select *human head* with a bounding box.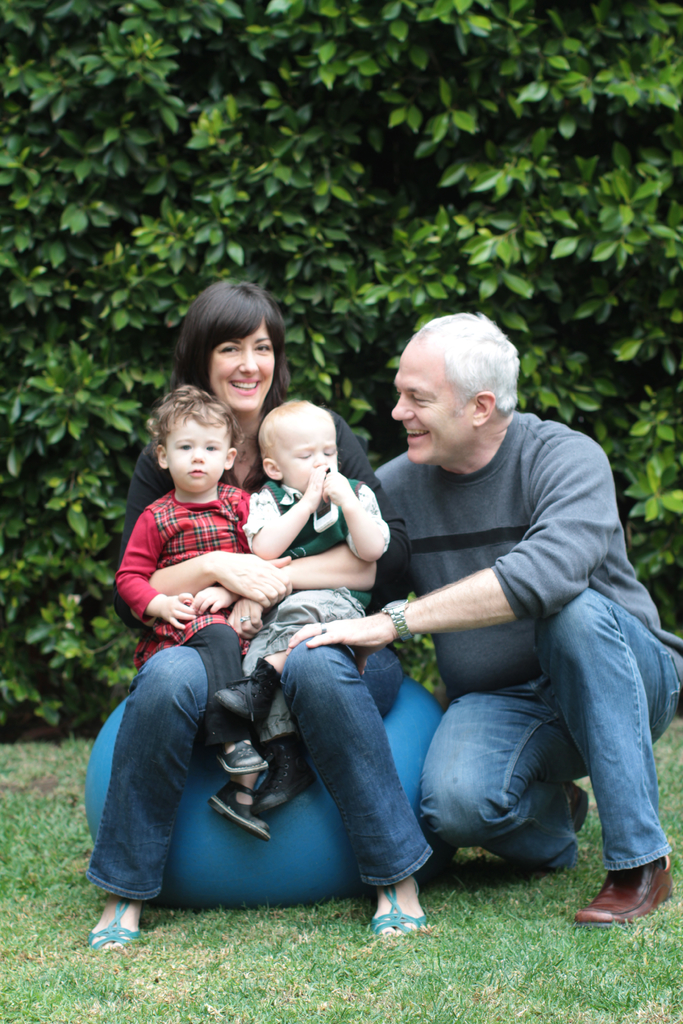
Rect(179, 273, 274, 404).
